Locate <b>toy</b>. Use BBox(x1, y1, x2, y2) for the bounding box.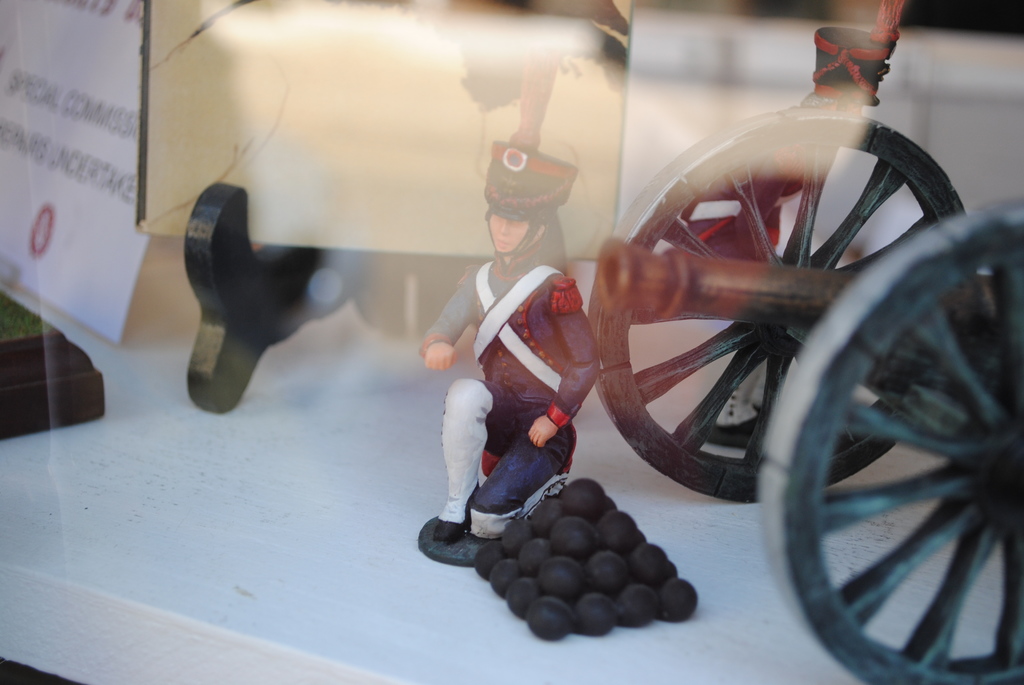
BBox(409, 29, 605, 576).
